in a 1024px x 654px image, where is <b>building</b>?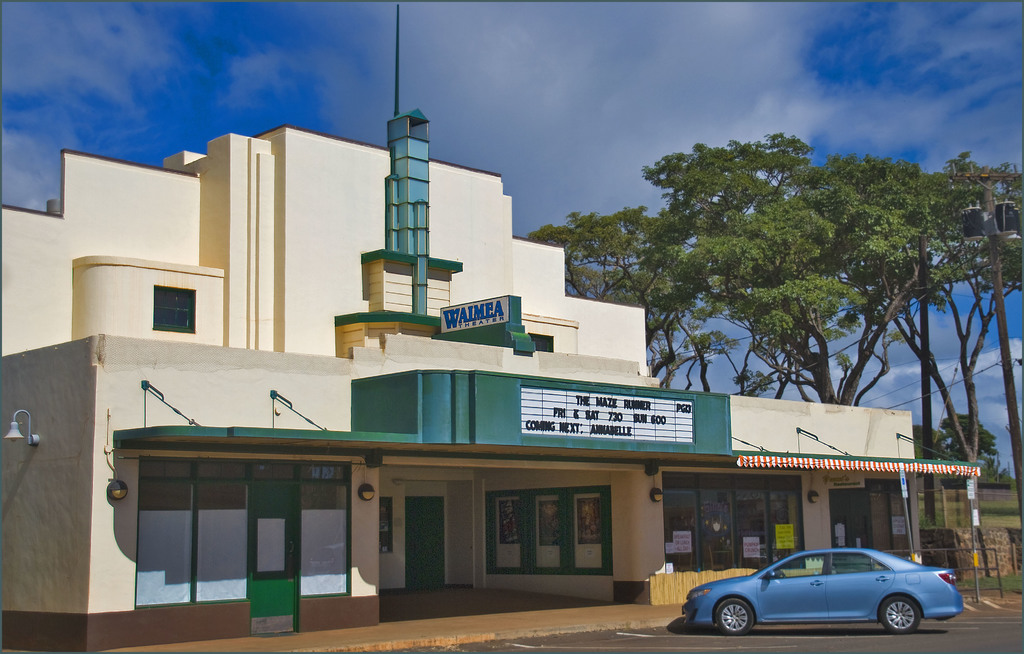
(0, 107, 981, 653).
